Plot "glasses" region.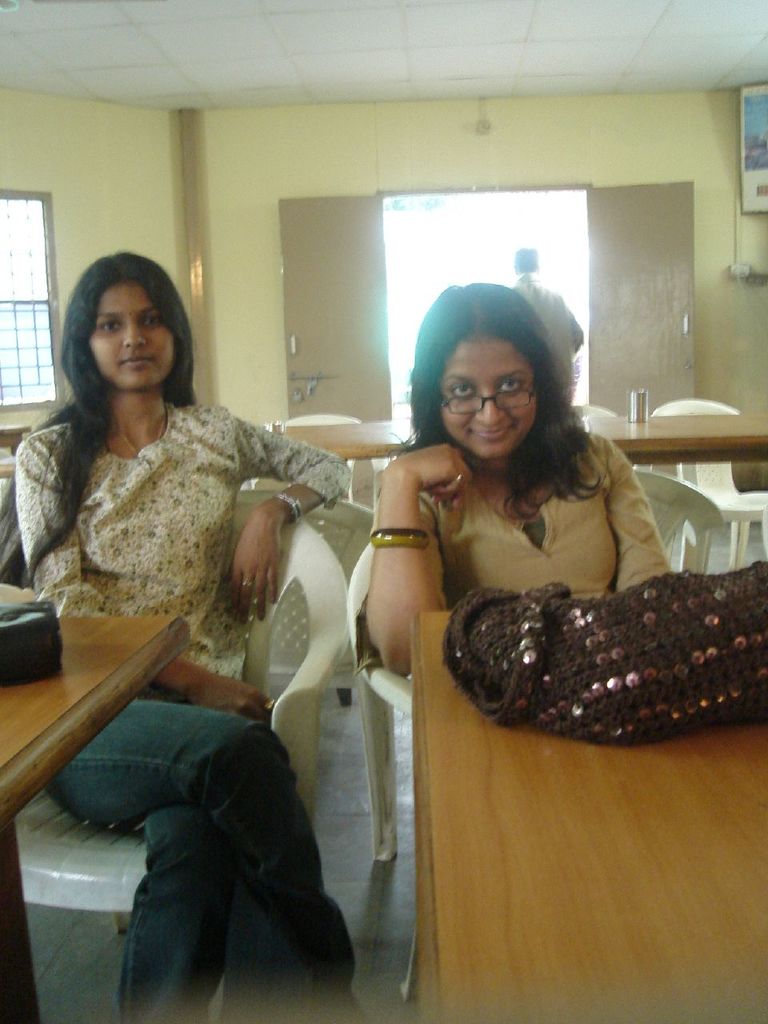
Plotted at x1=438, y1=368, x2=567, y2=418.
